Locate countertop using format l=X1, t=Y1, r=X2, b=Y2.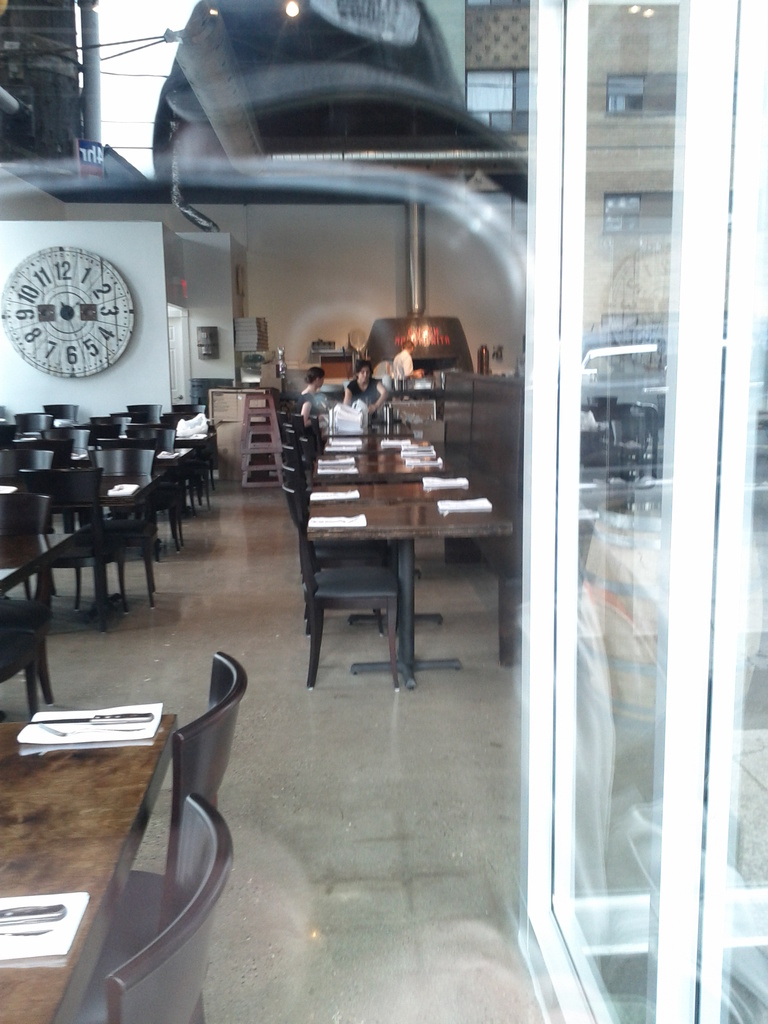
l=322, t=426, r=429, b=449.
